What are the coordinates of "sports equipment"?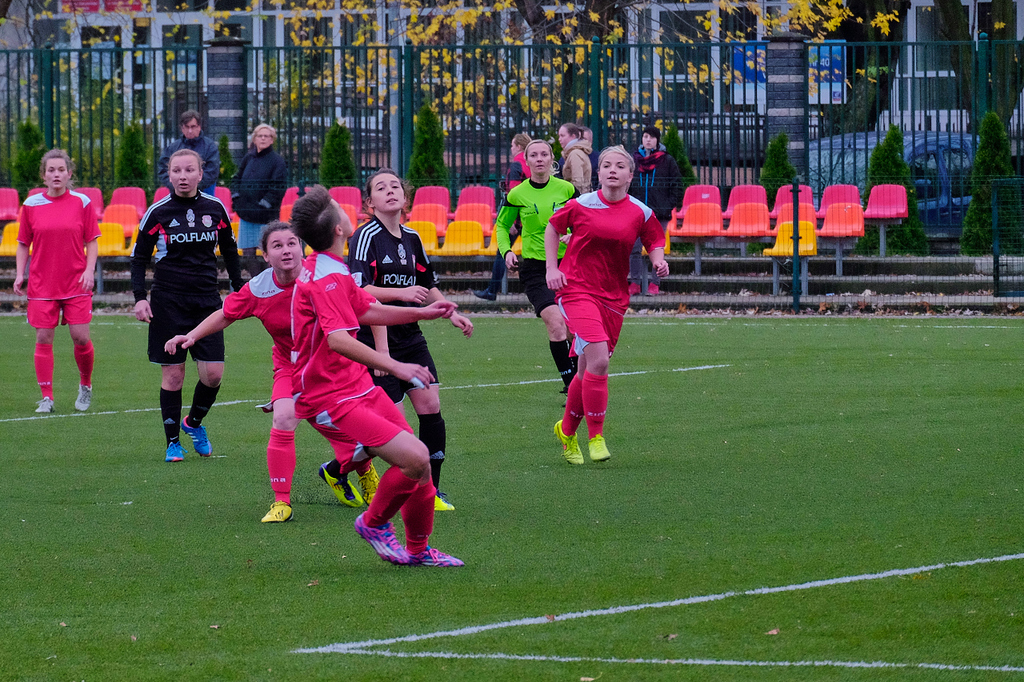
361:467:420:530.
